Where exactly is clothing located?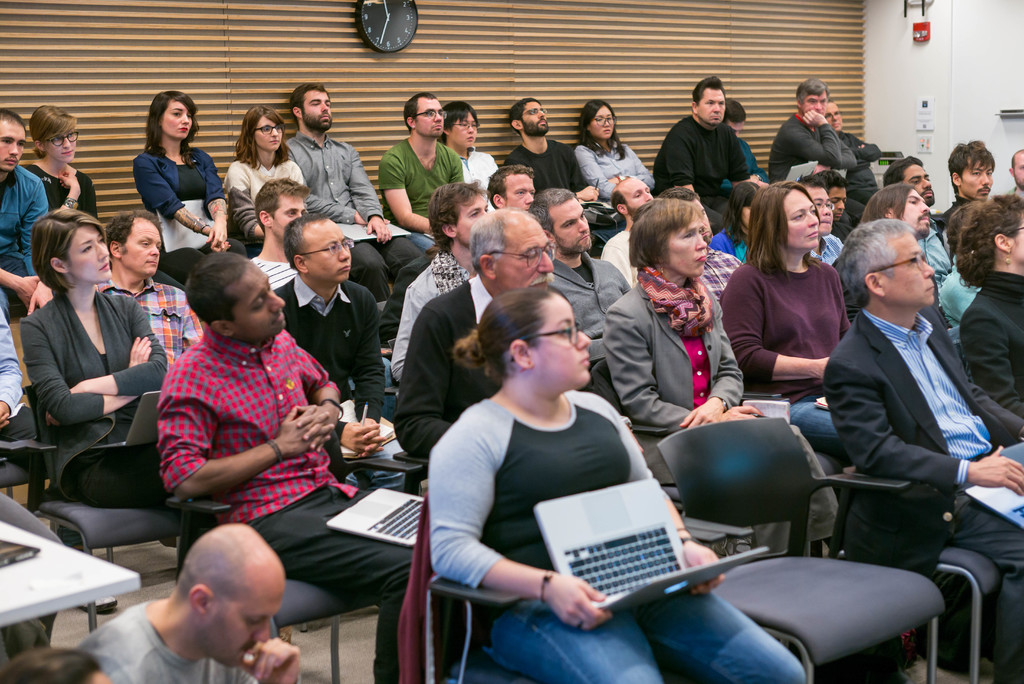
Its bounding box is <bbox>656, 115, 742, 222</bbox>.
